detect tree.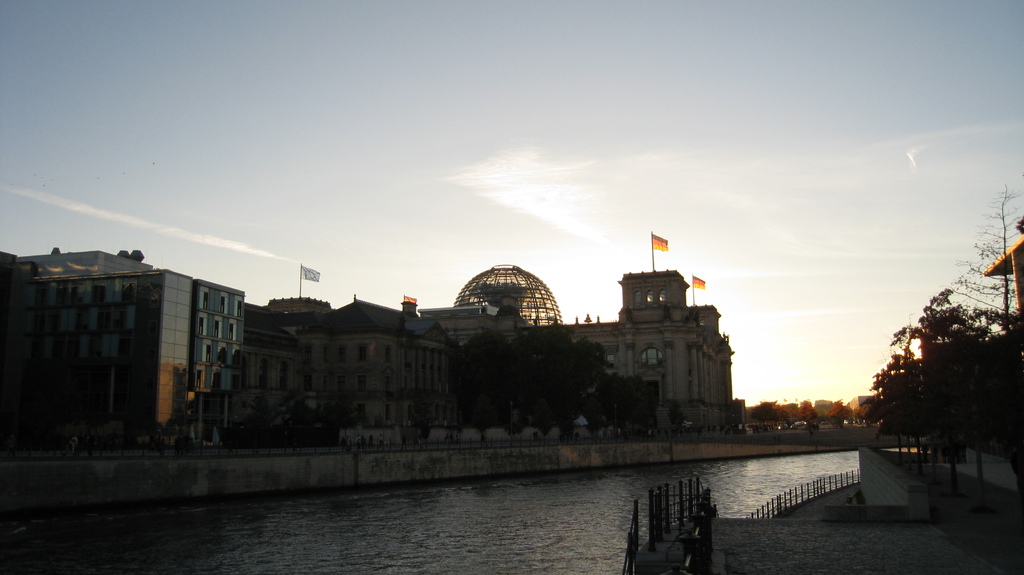
Detected at x1=938, y1=182, x2=1023, y2=337.
